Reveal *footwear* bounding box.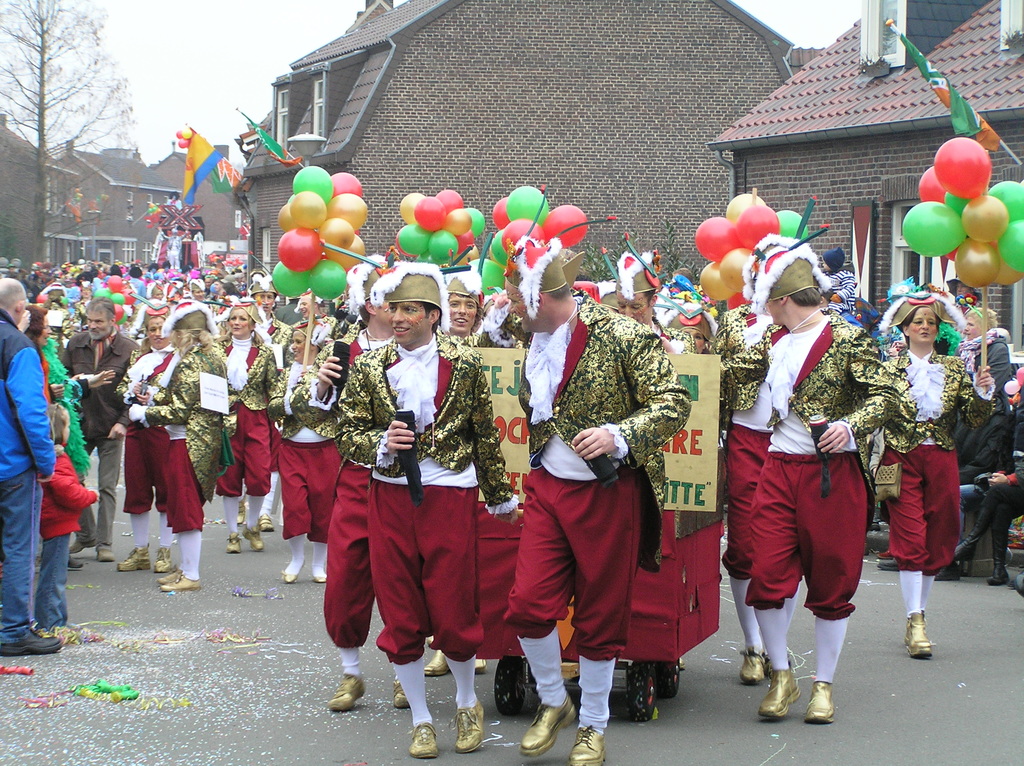
Revealed: x1=115 y1=545 x2=148 y2=570.
